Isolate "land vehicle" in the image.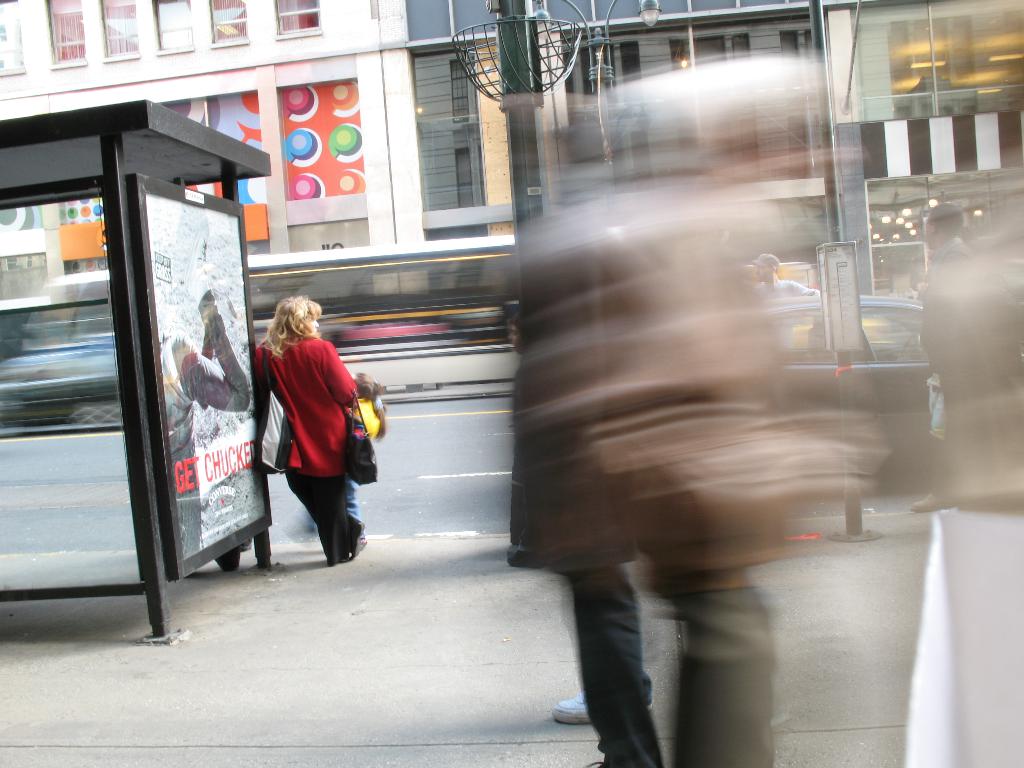
Isolated region: Rect(767, 301, 931, 482).
